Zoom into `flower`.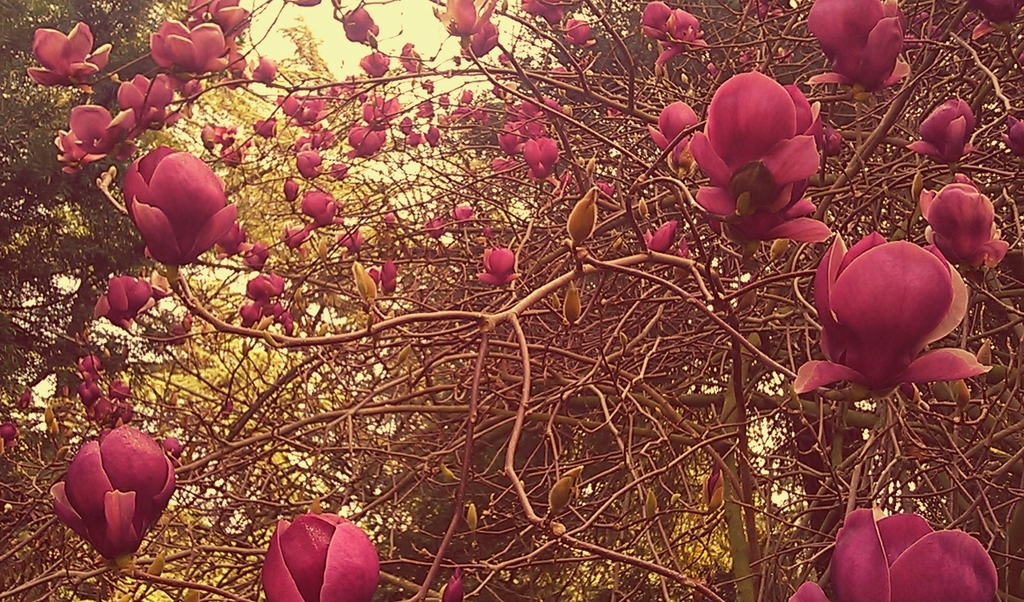
Zoom target: 403 89 514 178.
